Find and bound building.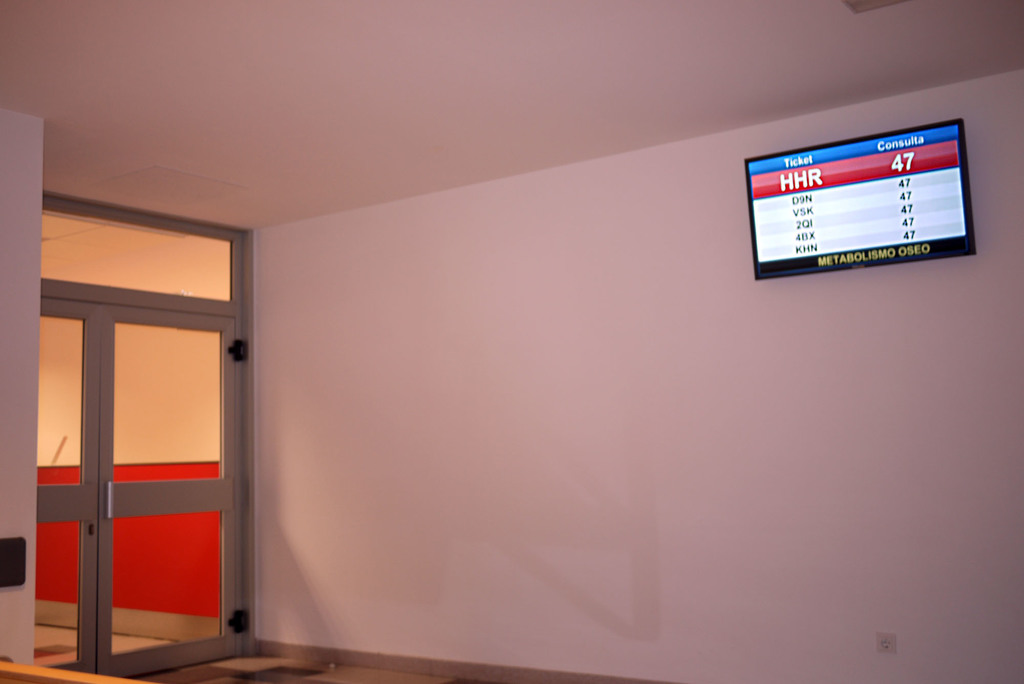
Bound: 0, 0, 1023, 683.
